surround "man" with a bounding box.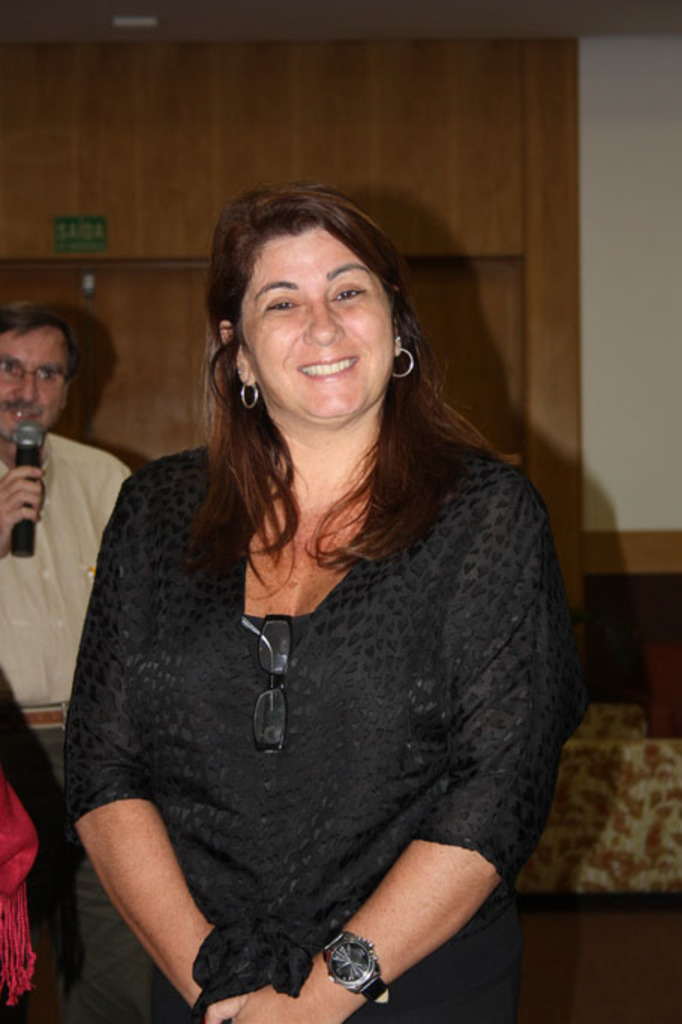
<region>0, 319, 120, 642</region>.
